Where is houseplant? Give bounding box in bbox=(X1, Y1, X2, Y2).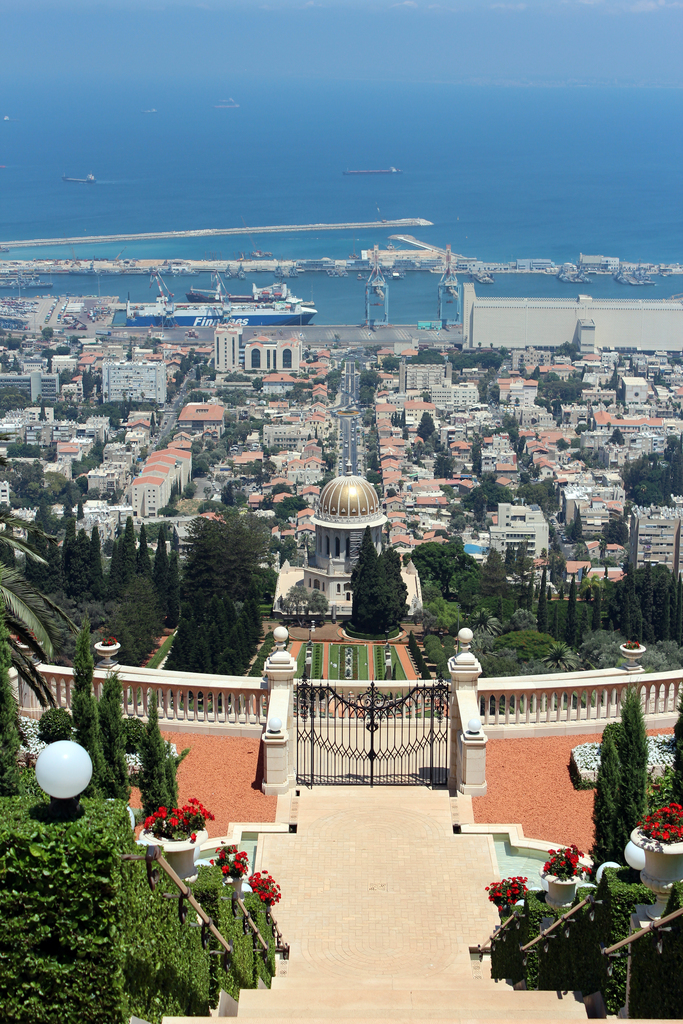
bbox=(629, 800, 682, 888).
